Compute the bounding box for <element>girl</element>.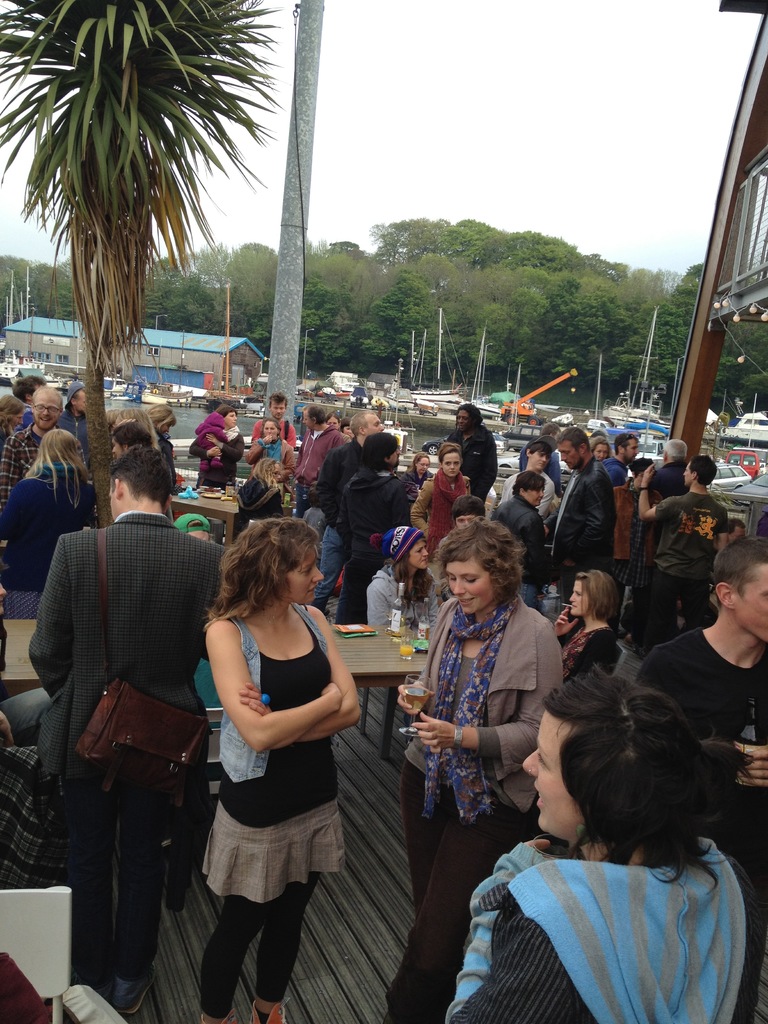
x1=550, y1=573, x2=611, y2=680.
